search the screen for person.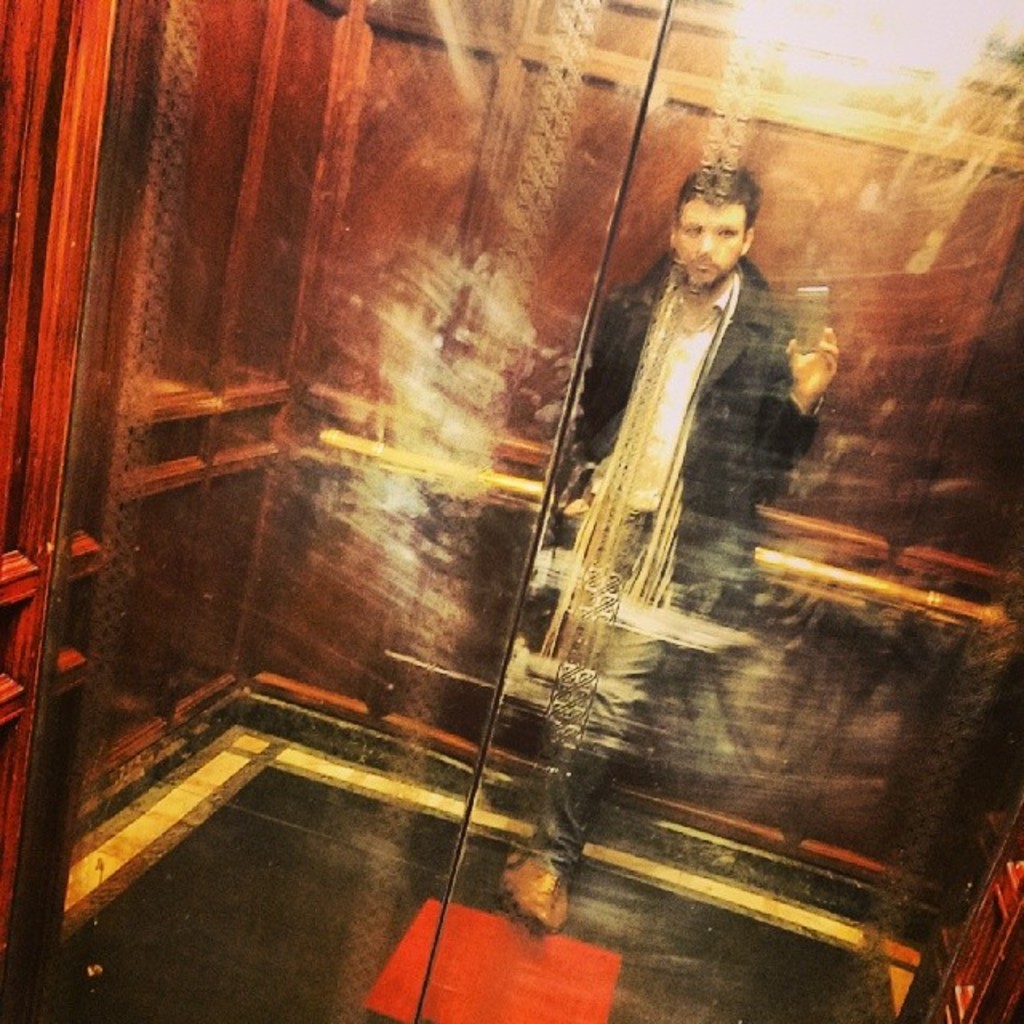
Found at bbox(538, 152, 843, 904).
